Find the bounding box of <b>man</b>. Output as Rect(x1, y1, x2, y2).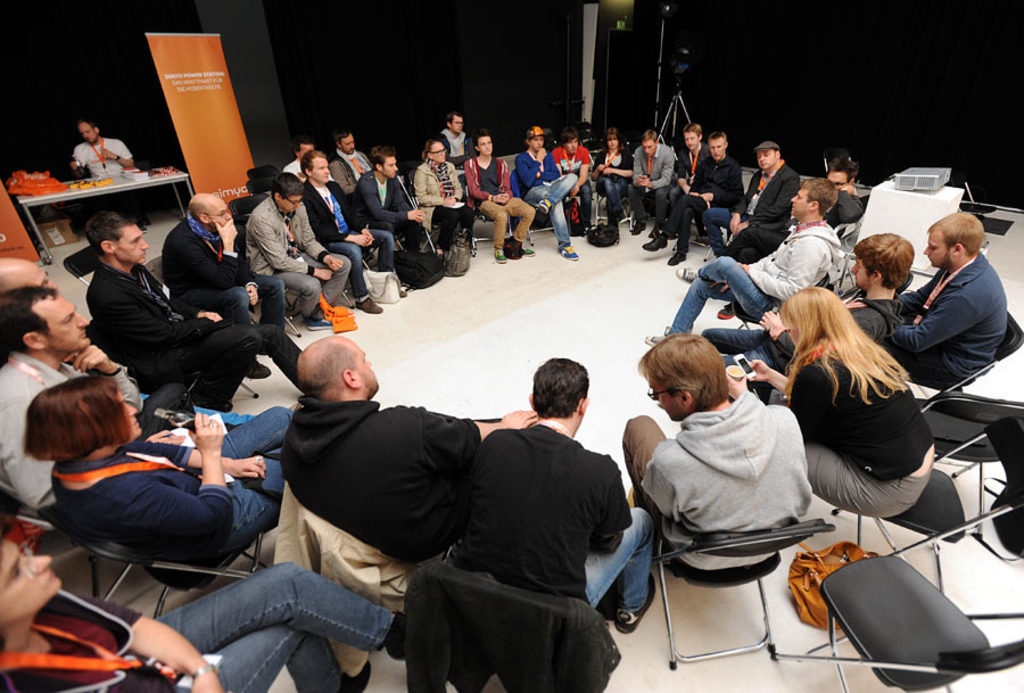
Rect(644, 176, 845, 347).
